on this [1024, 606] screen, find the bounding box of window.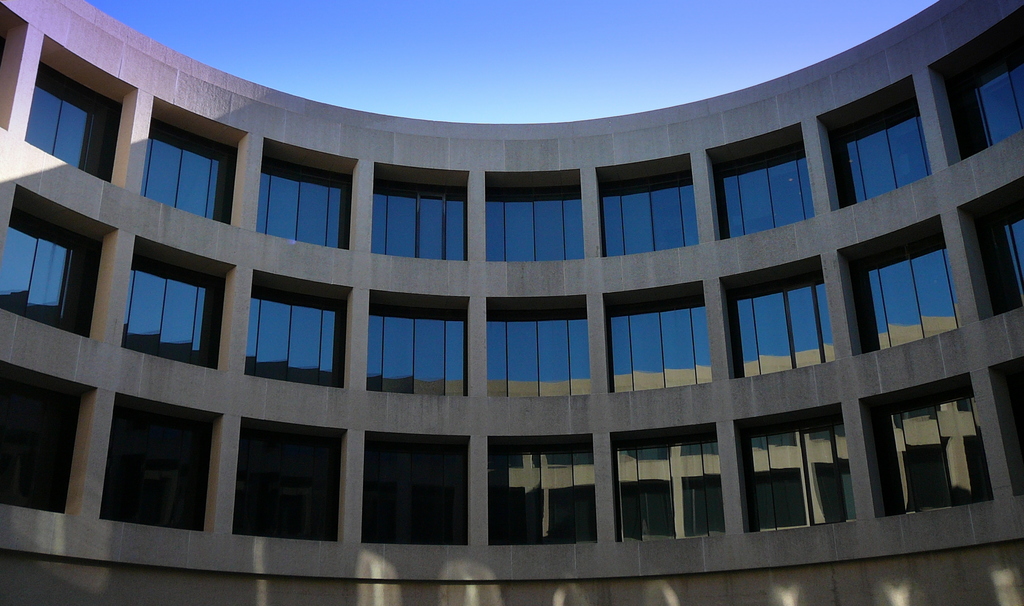
Bounding box: left=493, top=171, right=582, bottom=266.
